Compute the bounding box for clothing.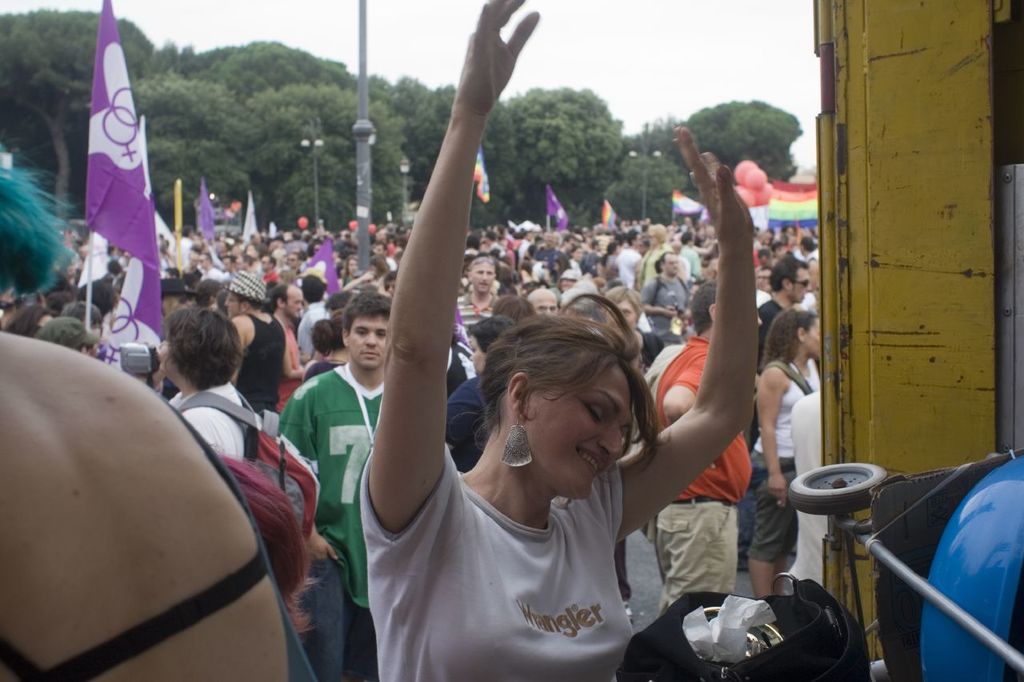
274:368:389:681.
